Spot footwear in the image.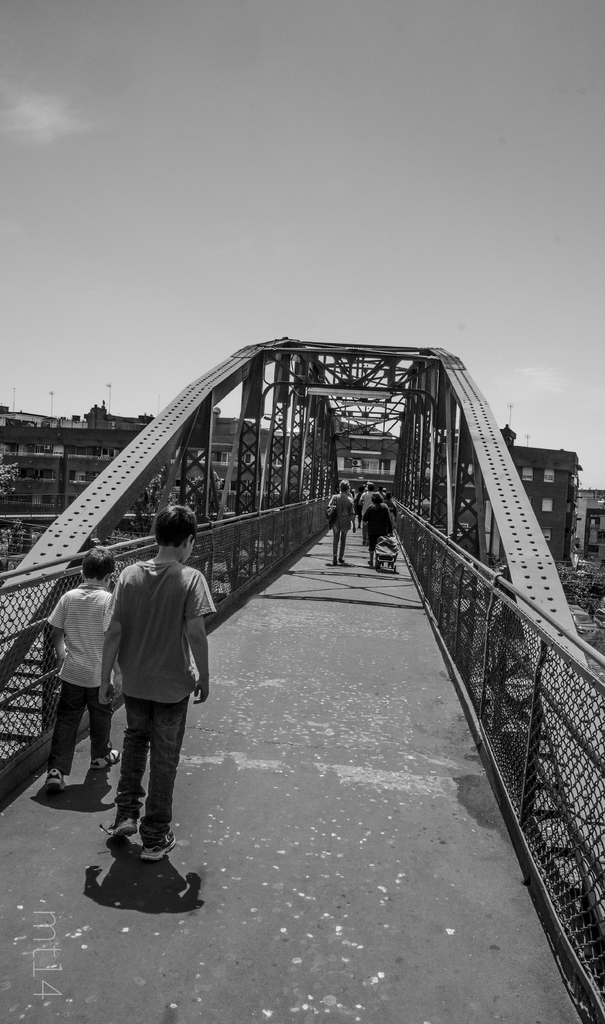
footwear found at bbox=(88, 749, 118, 769).
